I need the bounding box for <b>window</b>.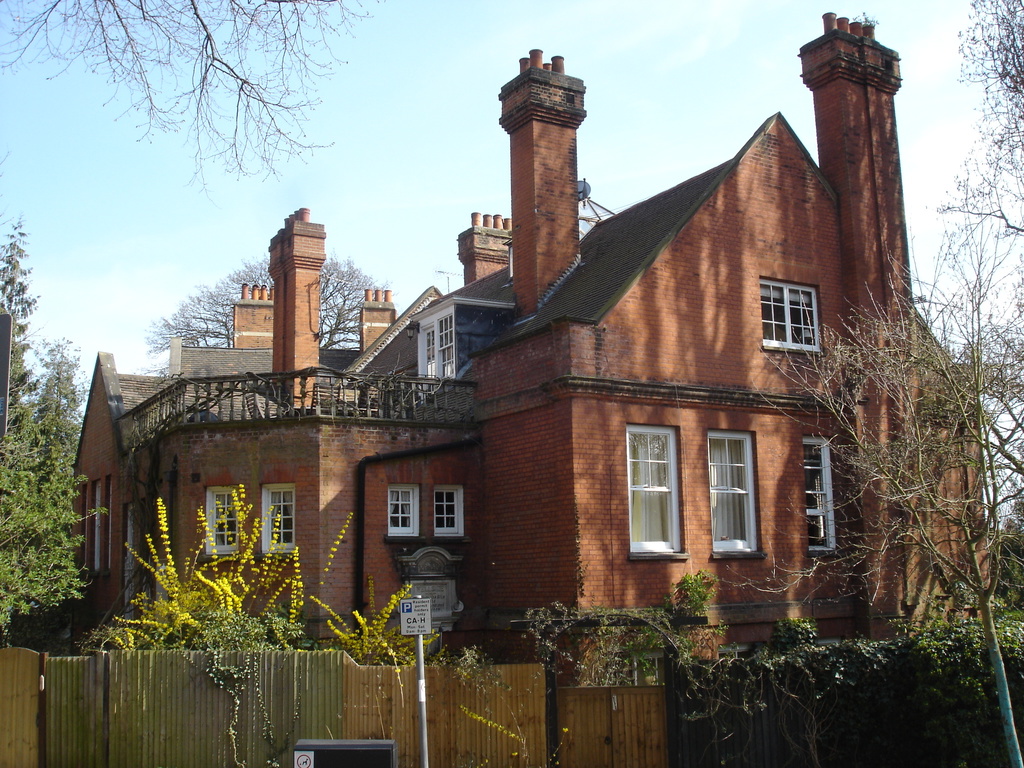
Here it is: {"x1": 434, "y1": 484, "x2": 470, "y2": 544}.
